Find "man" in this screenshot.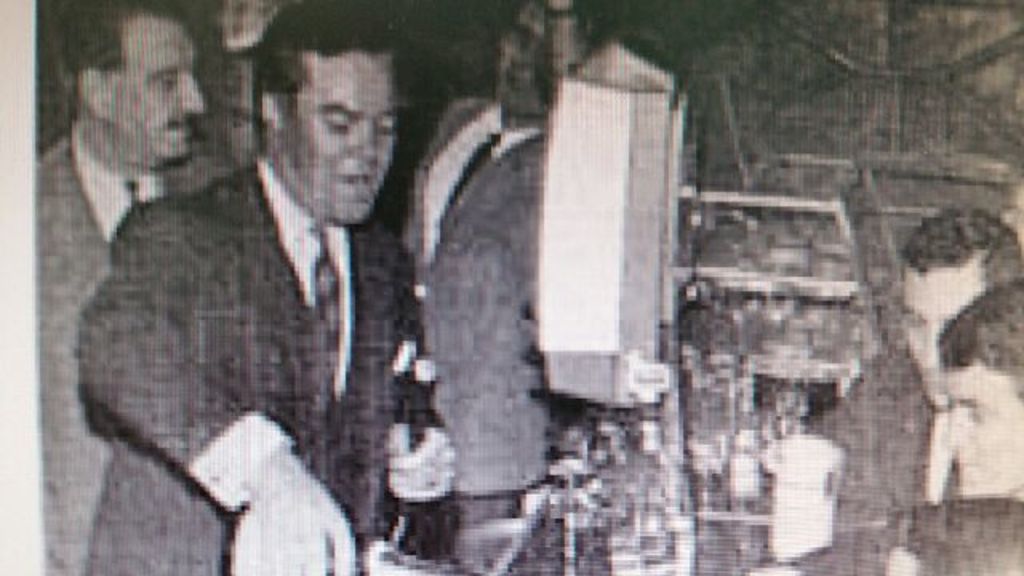
The bounding box for "man" is crop(819, 202, 1022, 522).
